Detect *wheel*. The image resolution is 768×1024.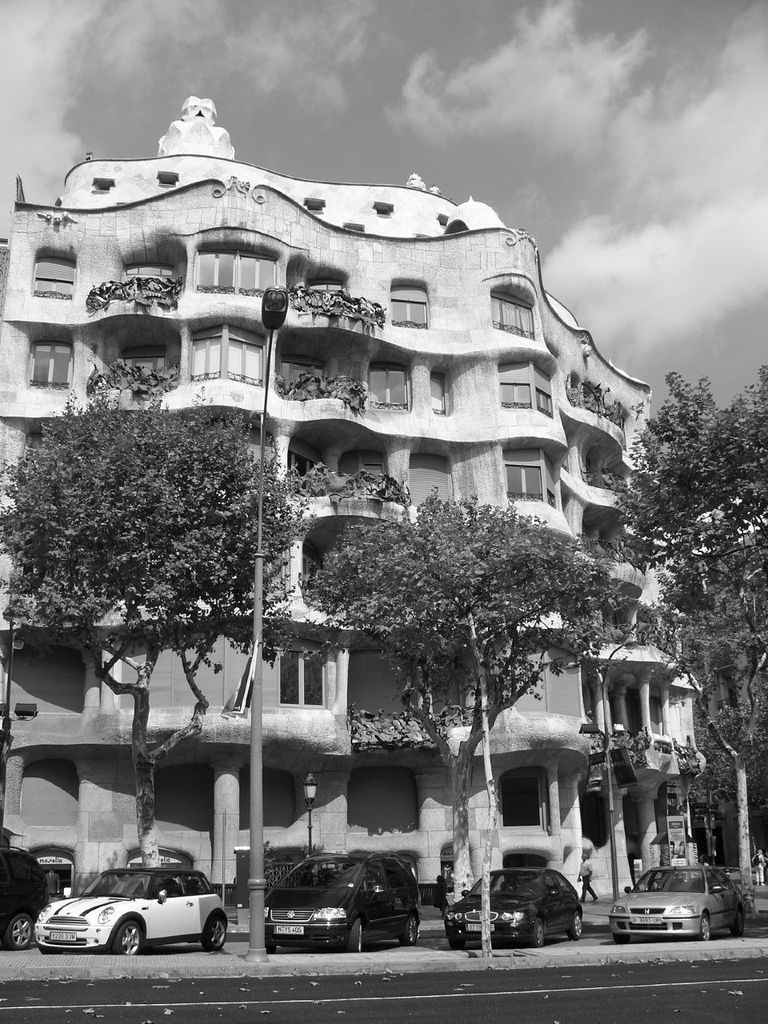
{"x1": 702, "y1": 916, "x2": 710, "y2": 941}.
